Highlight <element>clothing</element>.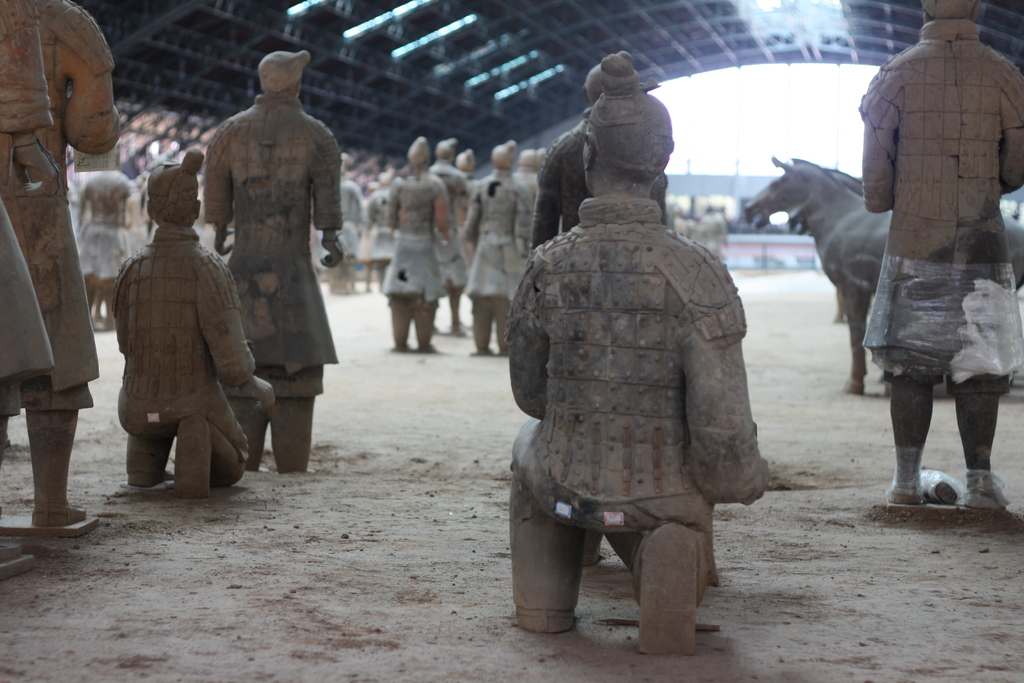
Highlighted region: {"x1": 0, "y1": 0, "x2": 121, "y2": 406}.
